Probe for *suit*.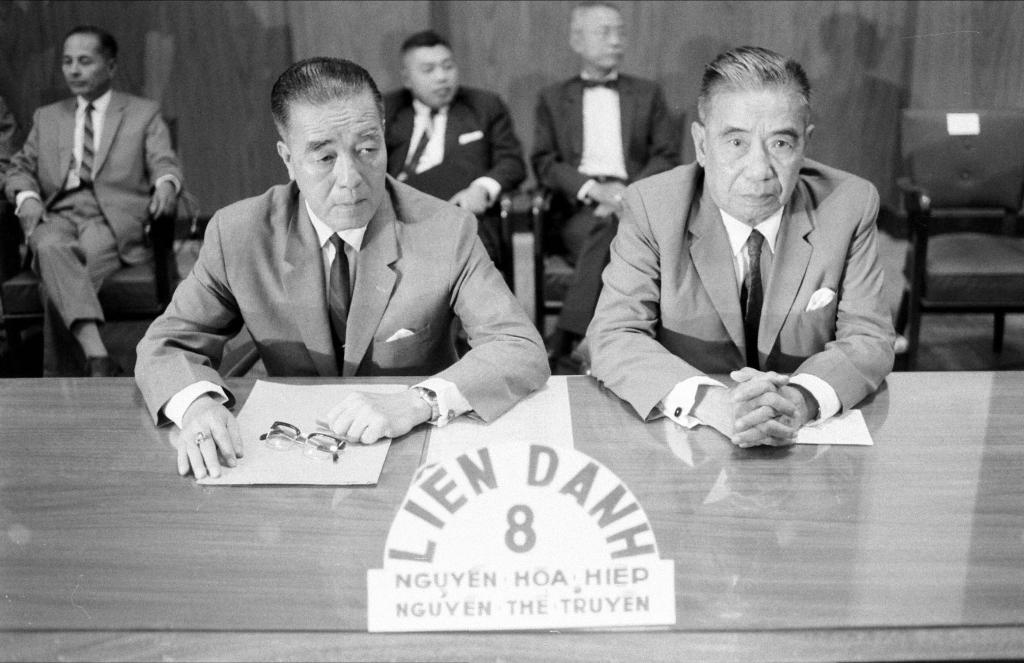
Probe result: 5/86/185/381.
